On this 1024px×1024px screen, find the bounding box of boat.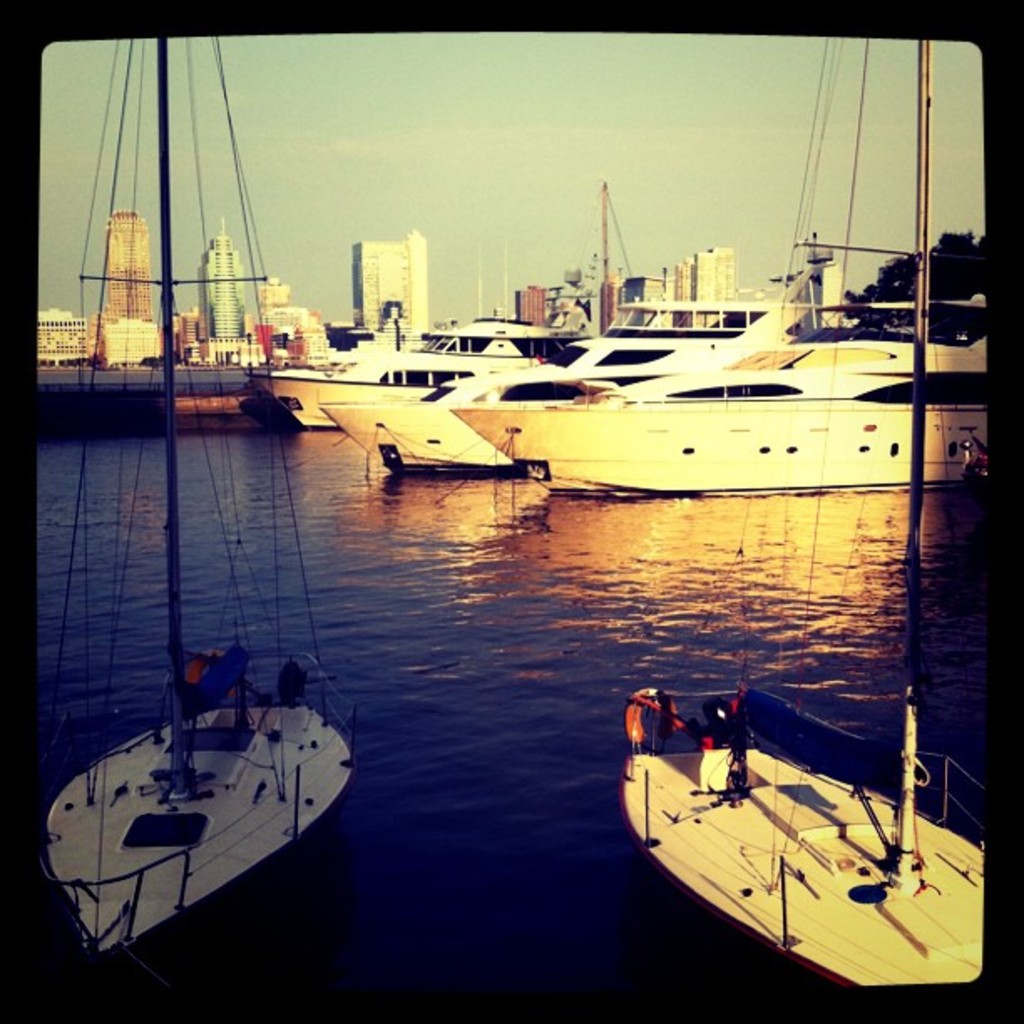
Bounding box: 35,28,358,975.
